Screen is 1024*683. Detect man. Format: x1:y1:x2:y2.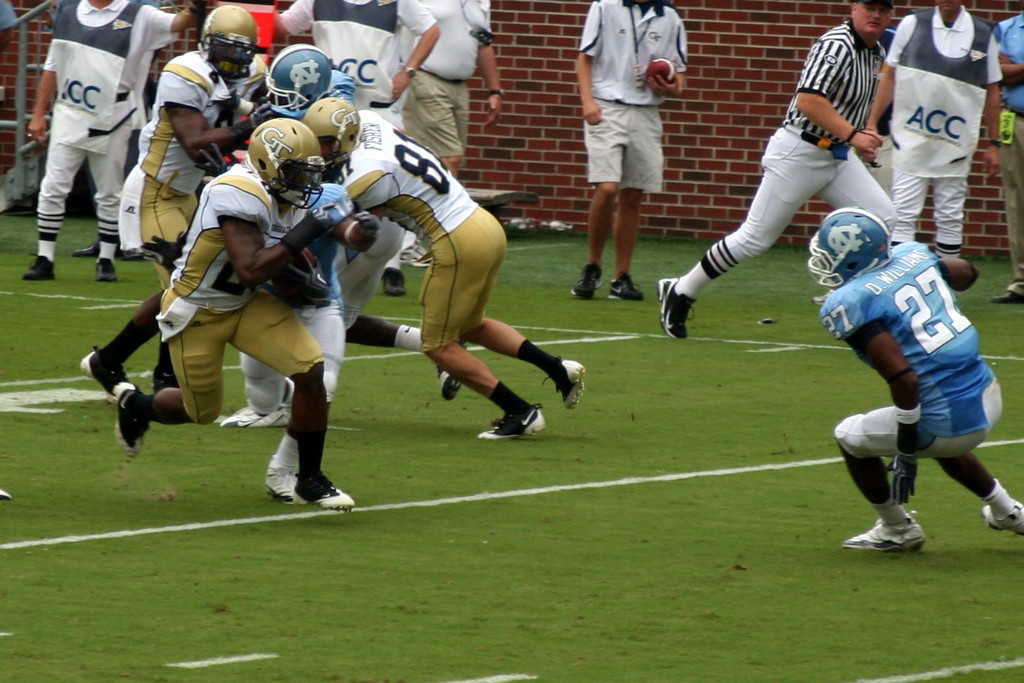
266:0:442:298.
